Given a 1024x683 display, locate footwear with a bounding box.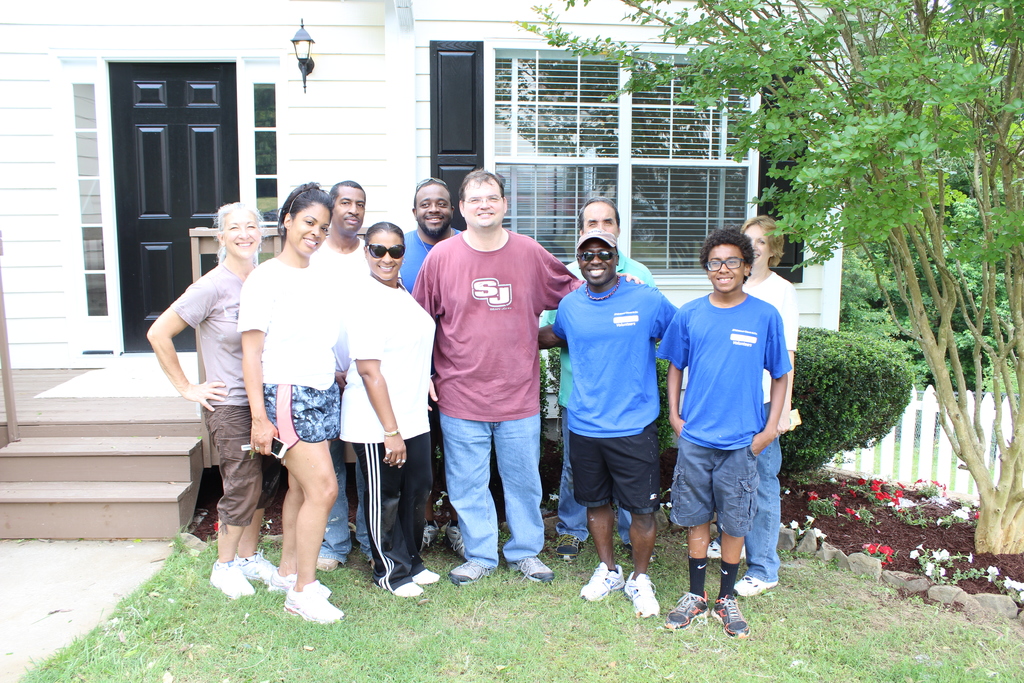
Located: x1=445, y1=523, x2=465, y2=556.
